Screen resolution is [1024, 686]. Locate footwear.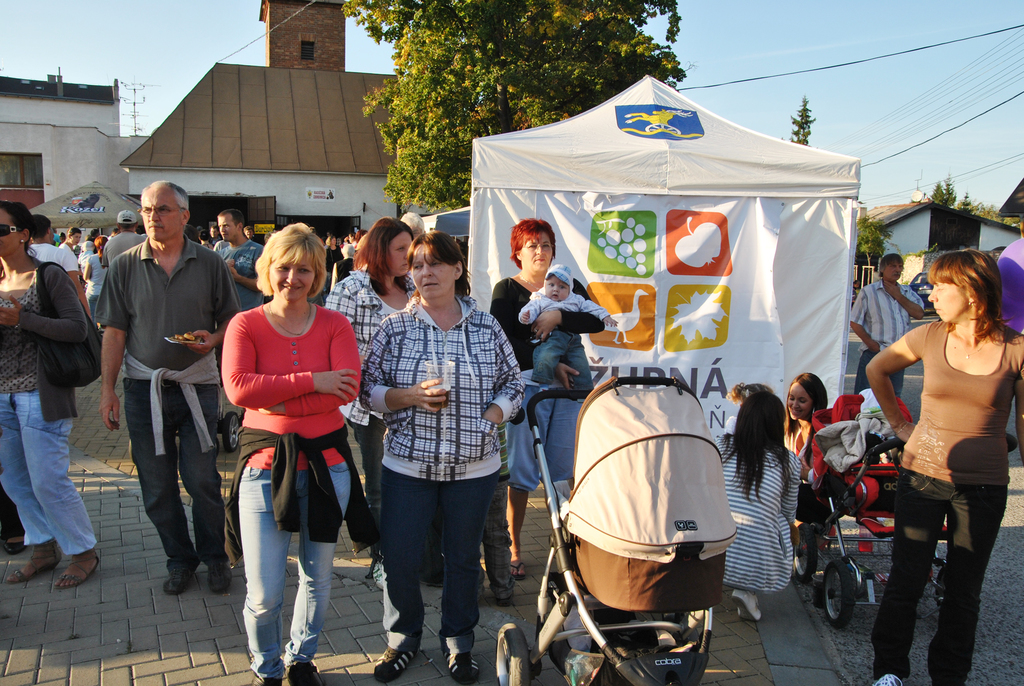
{"x1": 206, "y1": 566, "x2": 231, "y2": 598}.
